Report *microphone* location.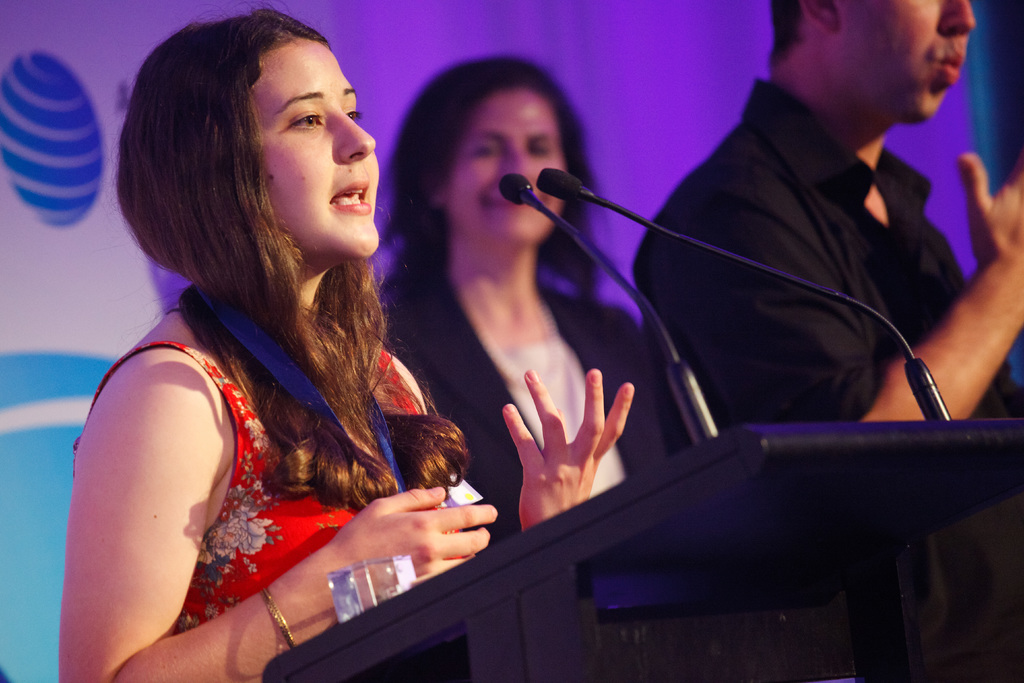
Report: locate(498, 154, 609, 222).
